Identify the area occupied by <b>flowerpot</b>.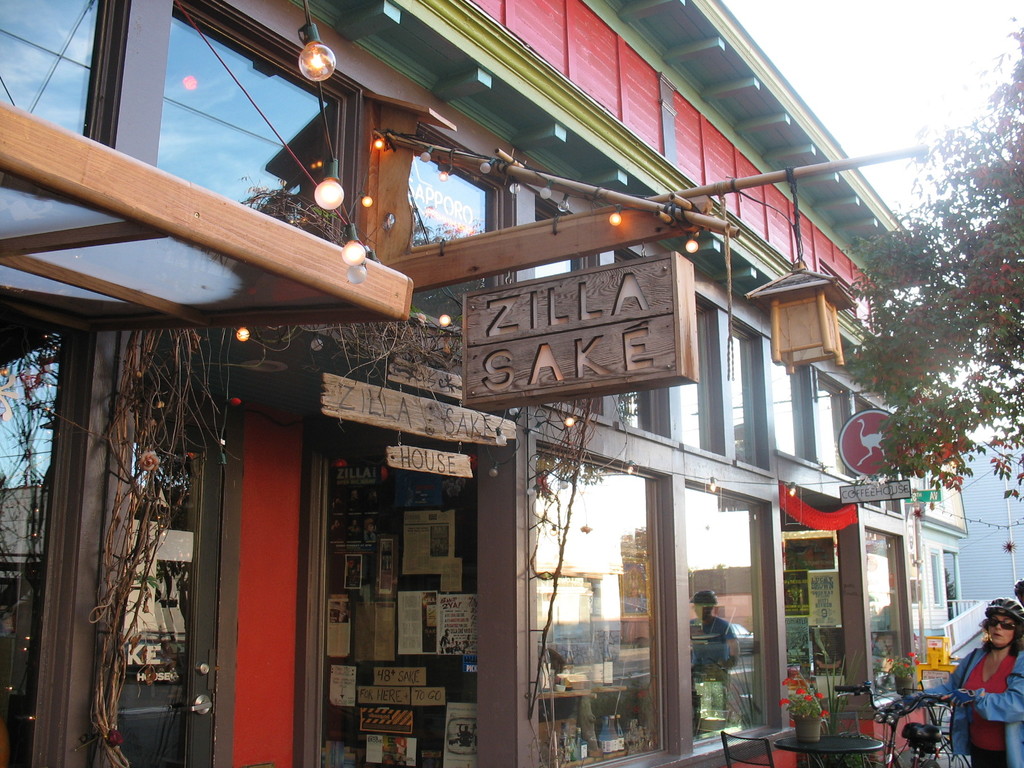
Area: bbox(890, 676, 916, 696).
